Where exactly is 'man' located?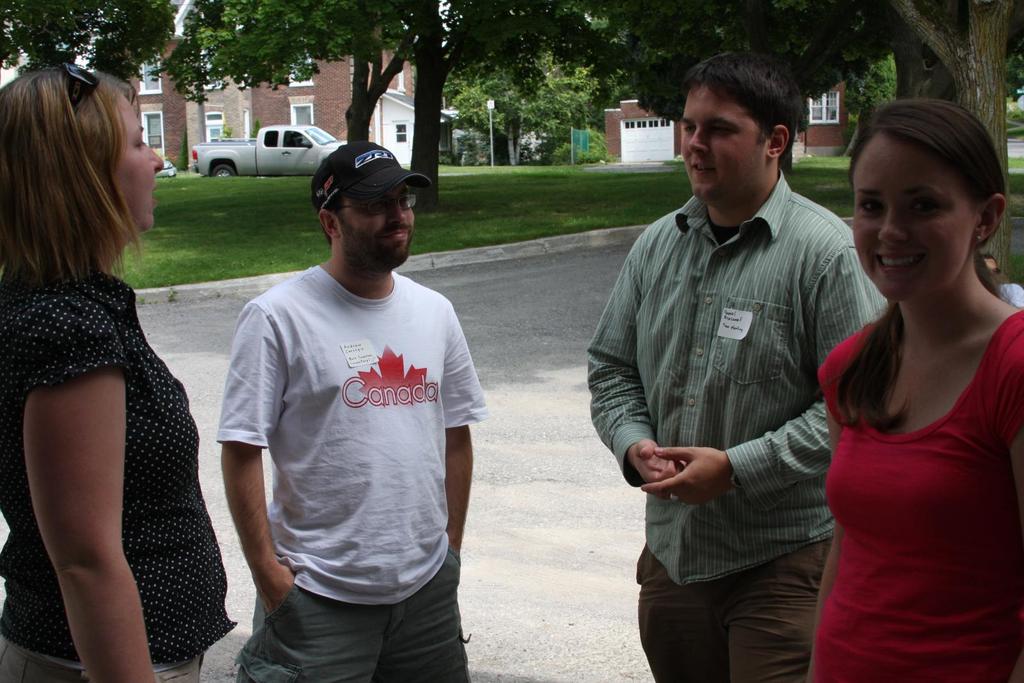
Its bounding box is detection(980, 252, 1023, 318).
